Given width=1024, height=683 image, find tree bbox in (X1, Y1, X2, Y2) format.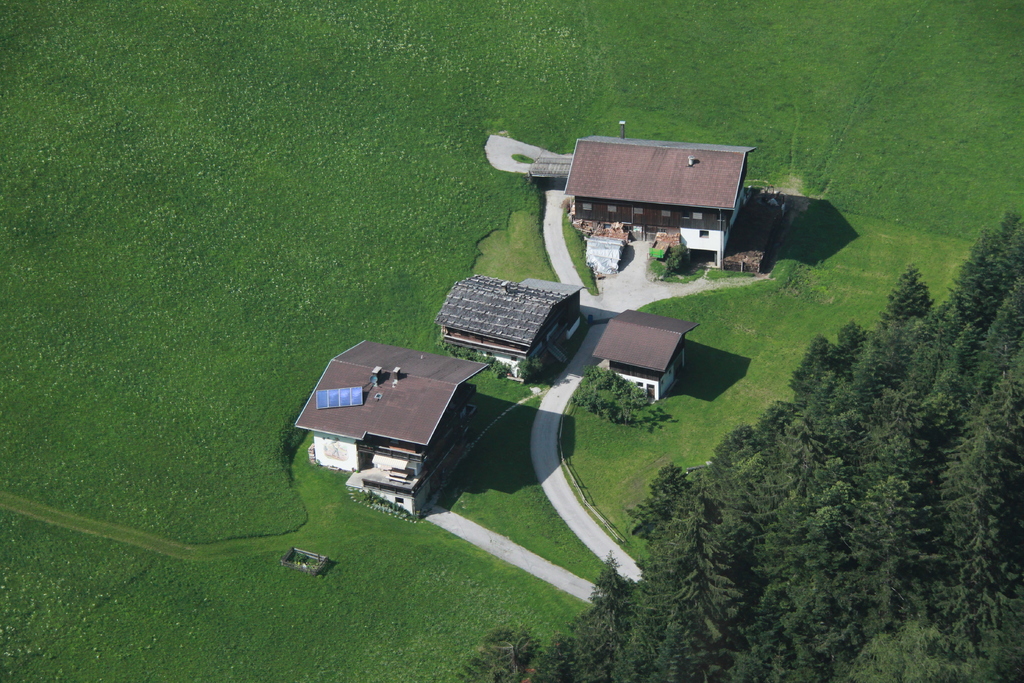
(517, 358, 543, 386).
